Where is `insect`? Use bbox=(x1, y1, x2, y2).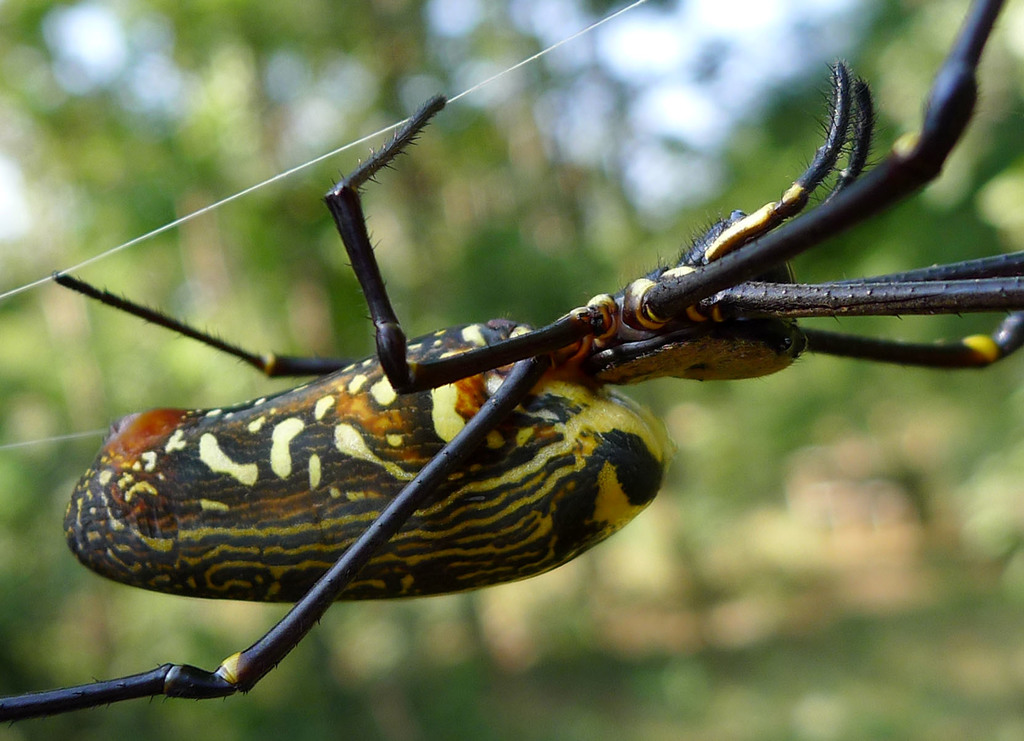
bbox=(0, 0, 1023, 728).
